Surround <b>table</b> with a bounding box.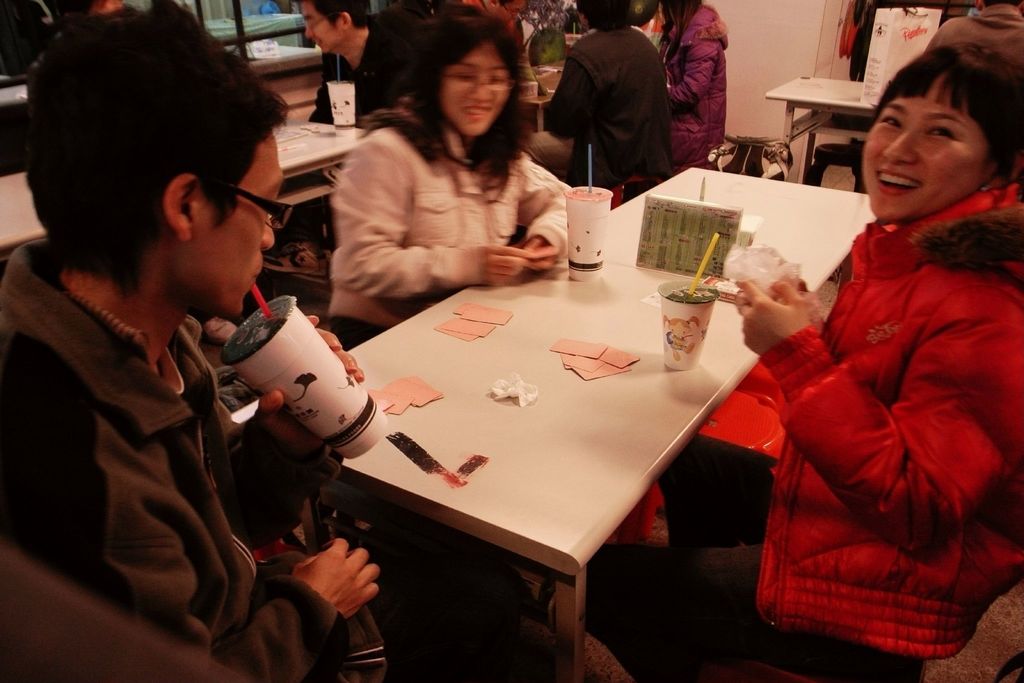
195 240 835 668.
